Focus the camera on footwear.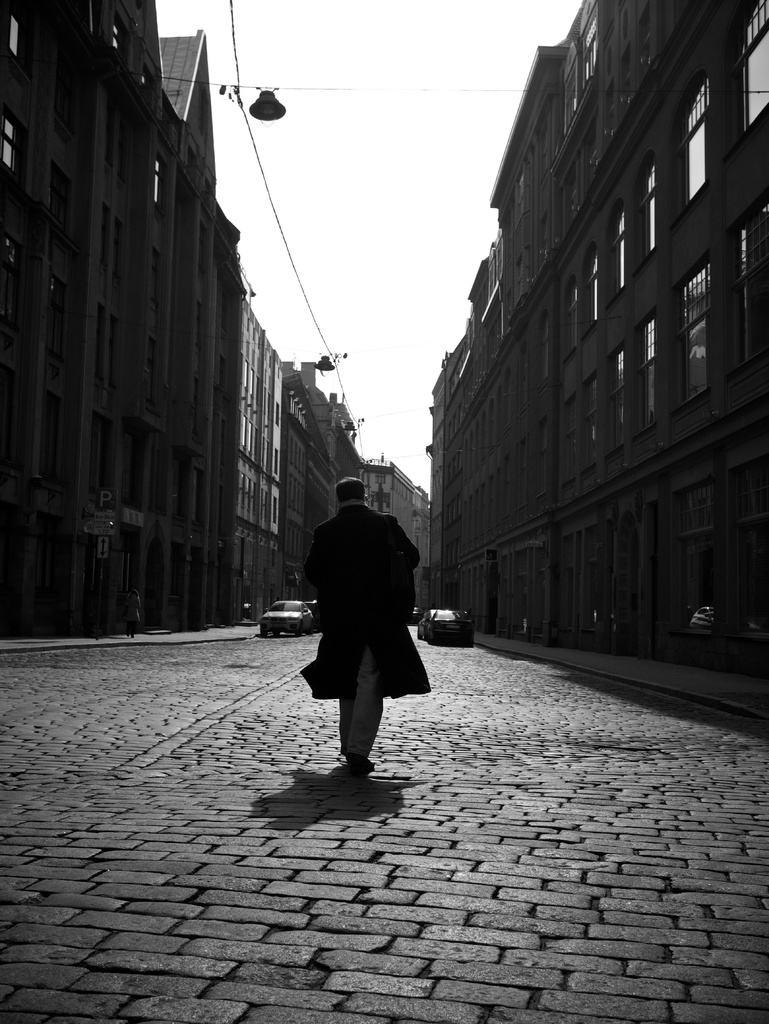
Focus region: rect(341, 755, 371, 771).
